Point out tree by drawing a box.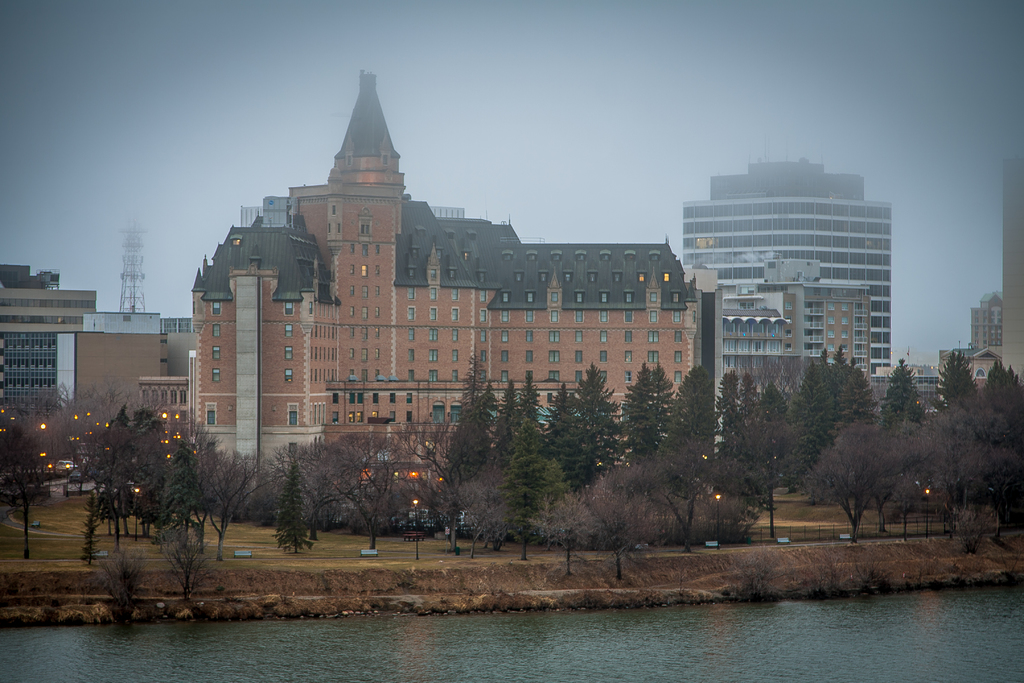
(40,378,132,514).
